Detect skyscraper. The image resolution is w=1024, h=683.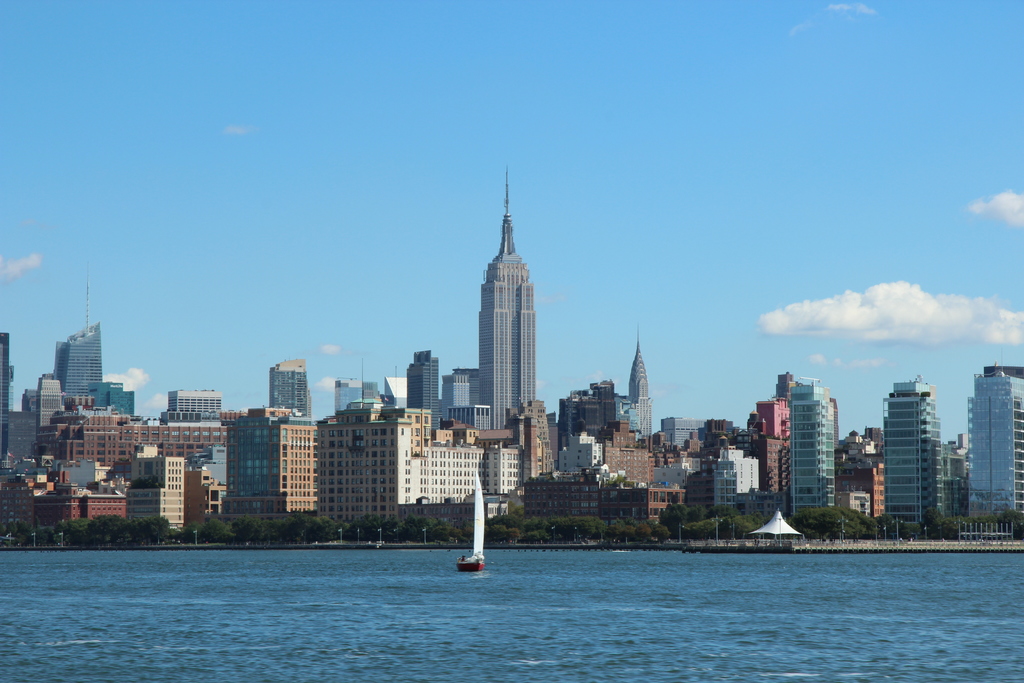
crop(785, 375, 847, 522).
